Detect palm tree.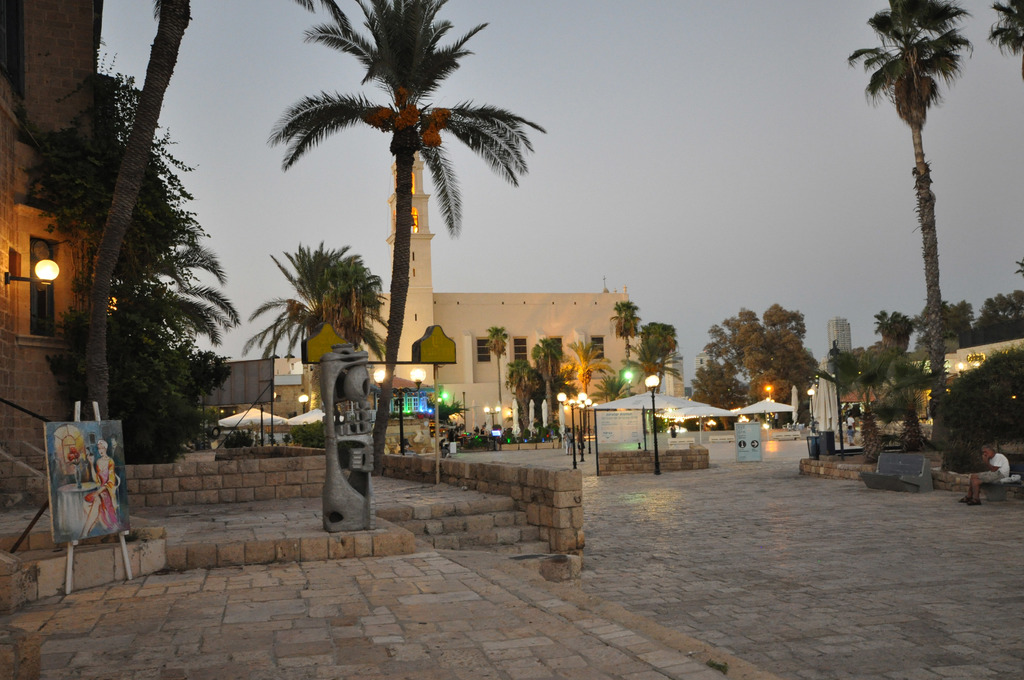
Detected at 276:240:378:476.
